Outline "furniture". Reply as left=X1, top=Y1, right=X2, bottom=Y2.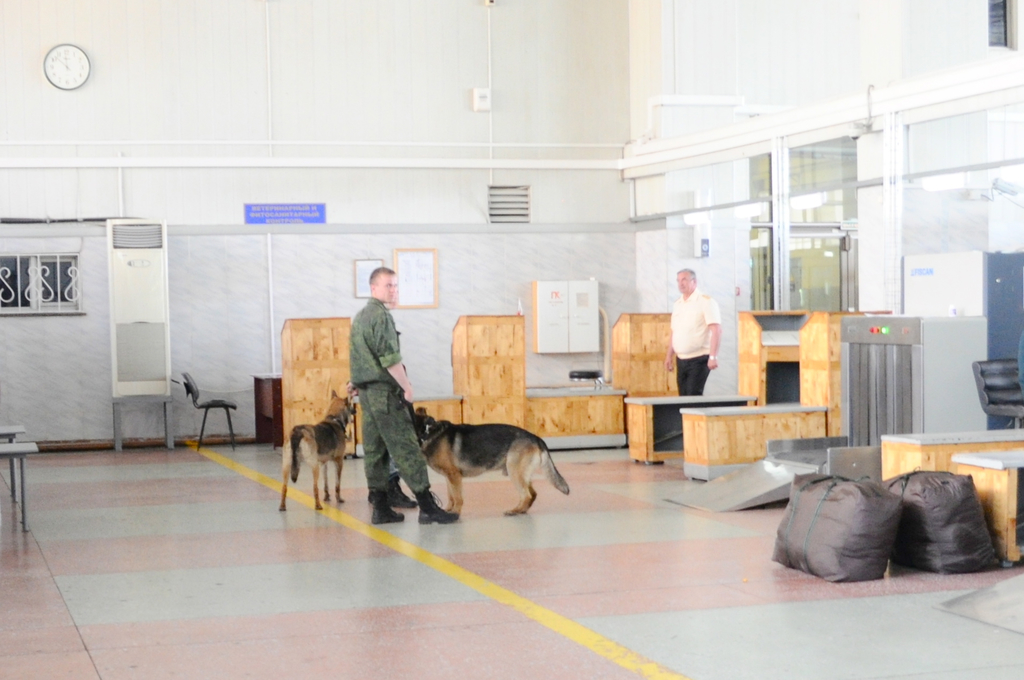
left=527, top=387, right=627, bottom=453.
